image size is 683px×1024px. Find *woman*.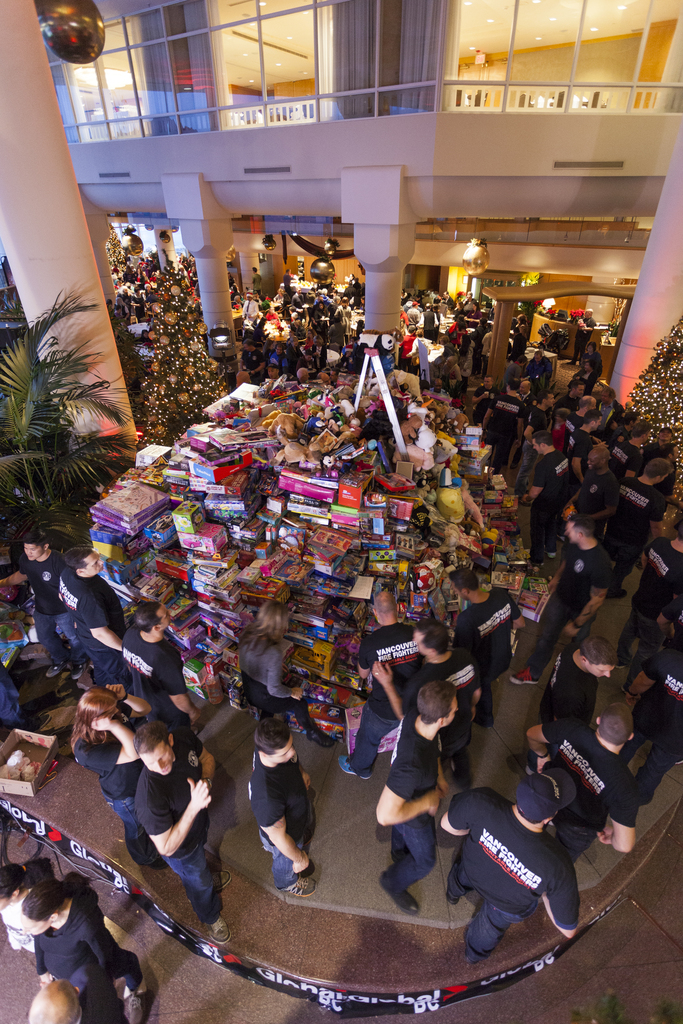
{"x1": 4, "y1": 872, "x2": 136, "y2": 1018}.
